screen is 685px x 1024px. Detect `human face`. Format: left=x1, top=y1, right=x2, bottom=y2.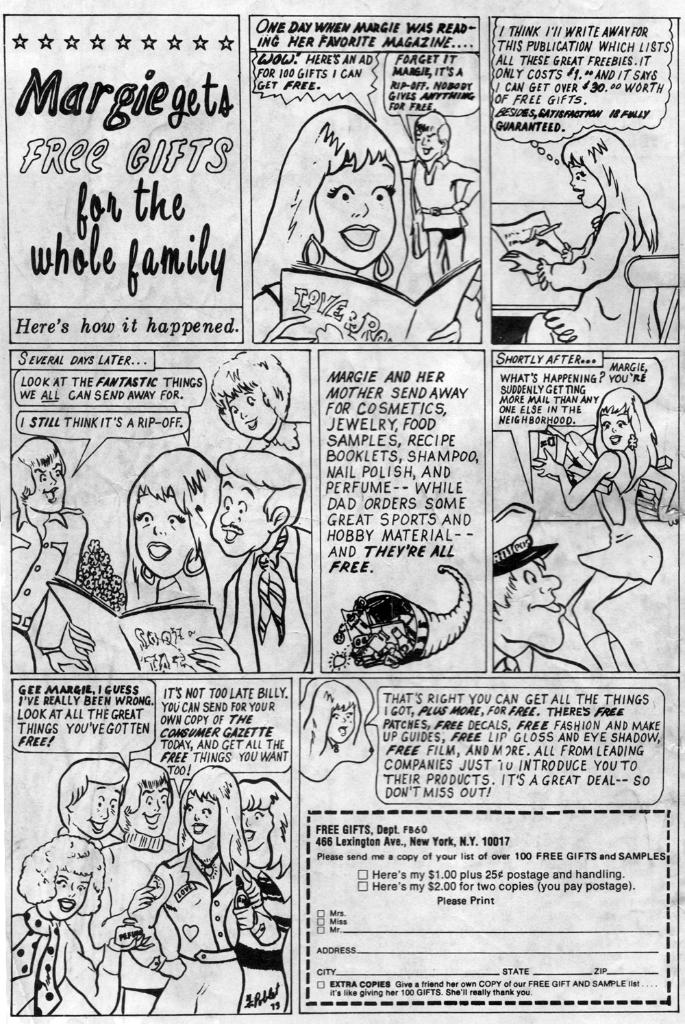
left=498, top=561, right=564, bottom=652.
